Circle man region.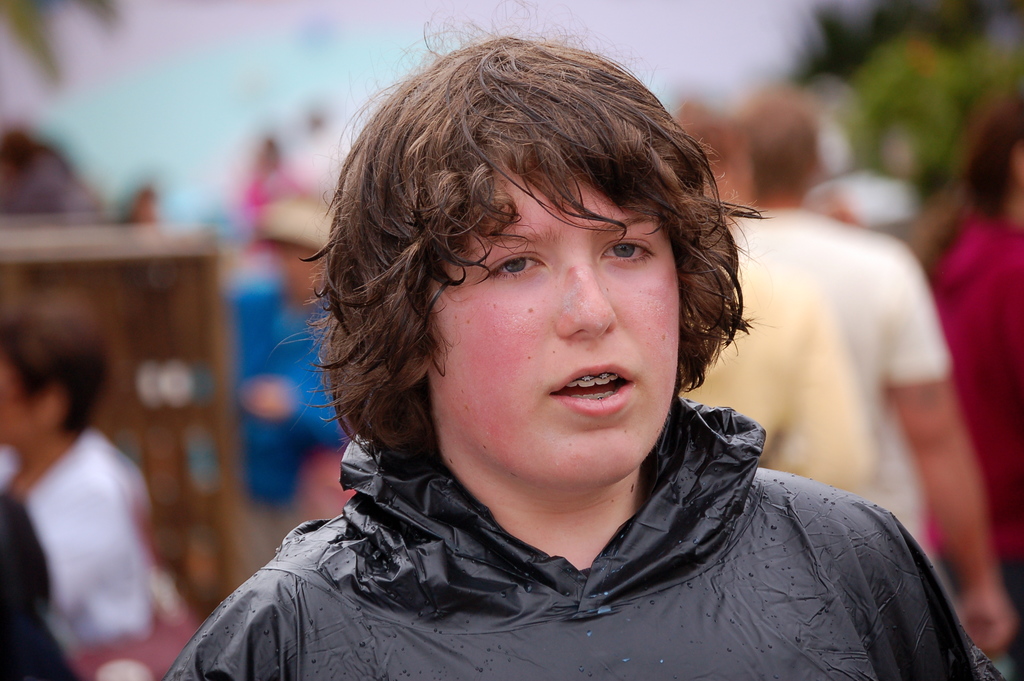
Region: <bbox>755, 94, 1023, 671</bbox>.
